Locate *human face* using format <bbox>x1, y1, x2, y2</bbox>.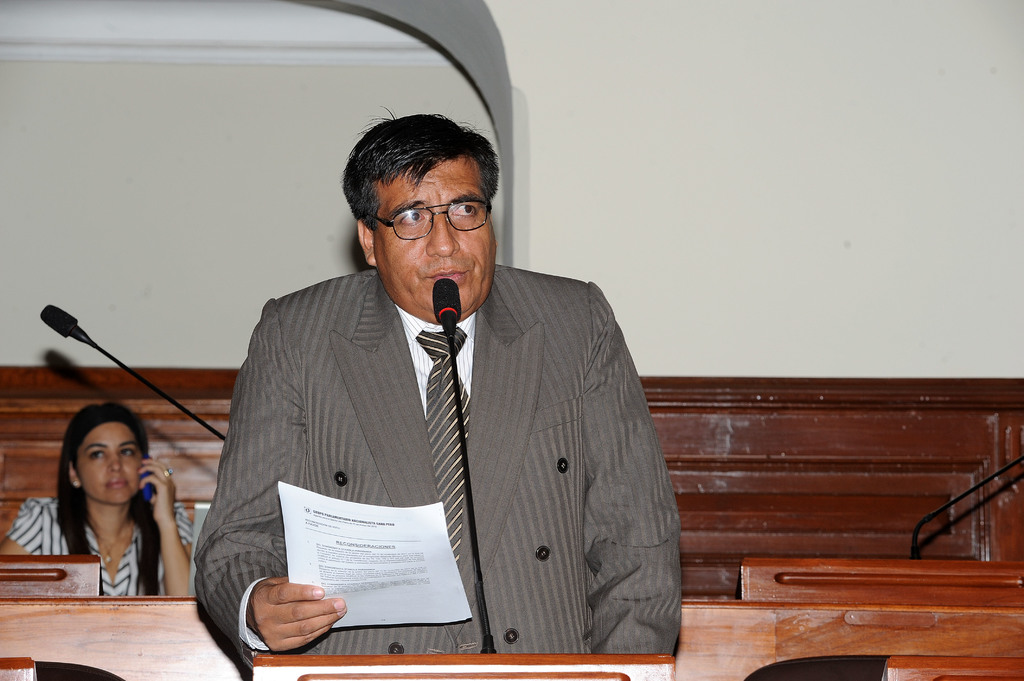
<bbox>72, 421, 149, 507</bbox>.
